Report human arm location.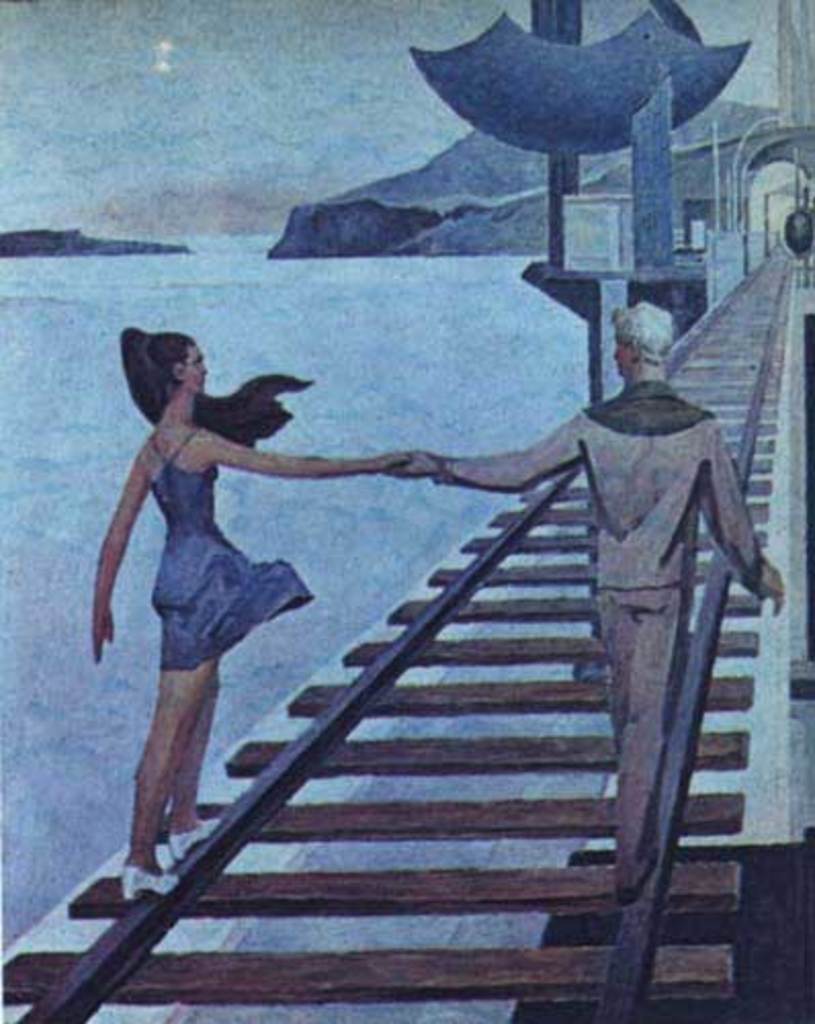
Report: box=[195, 426, 416, 477].
